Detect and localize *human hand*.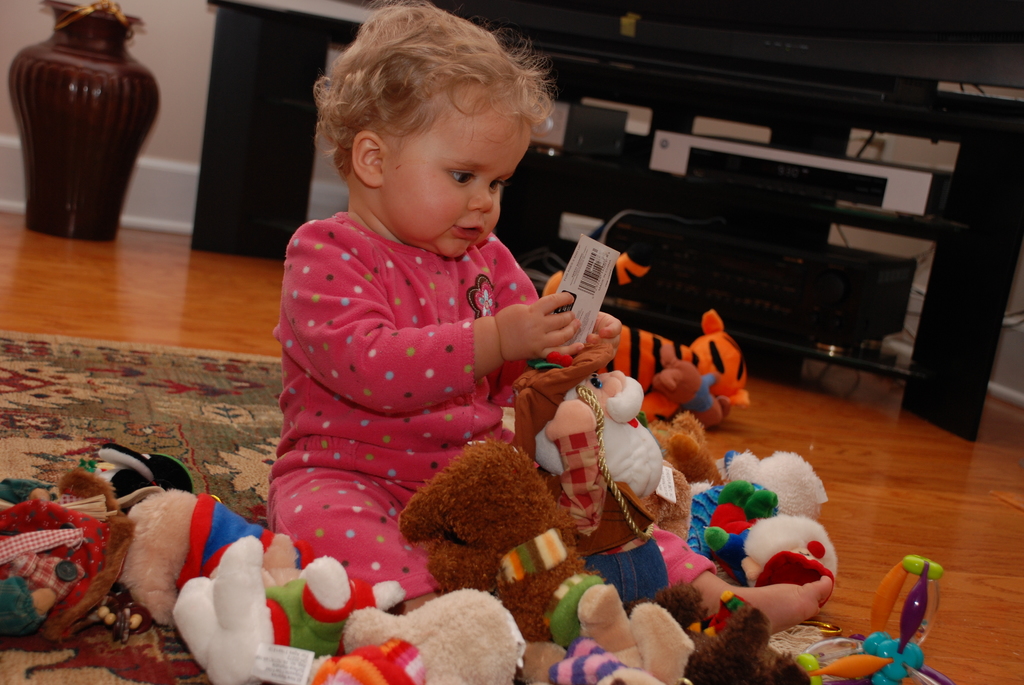
Localized at l=593, t=308, r=622, b=361.
